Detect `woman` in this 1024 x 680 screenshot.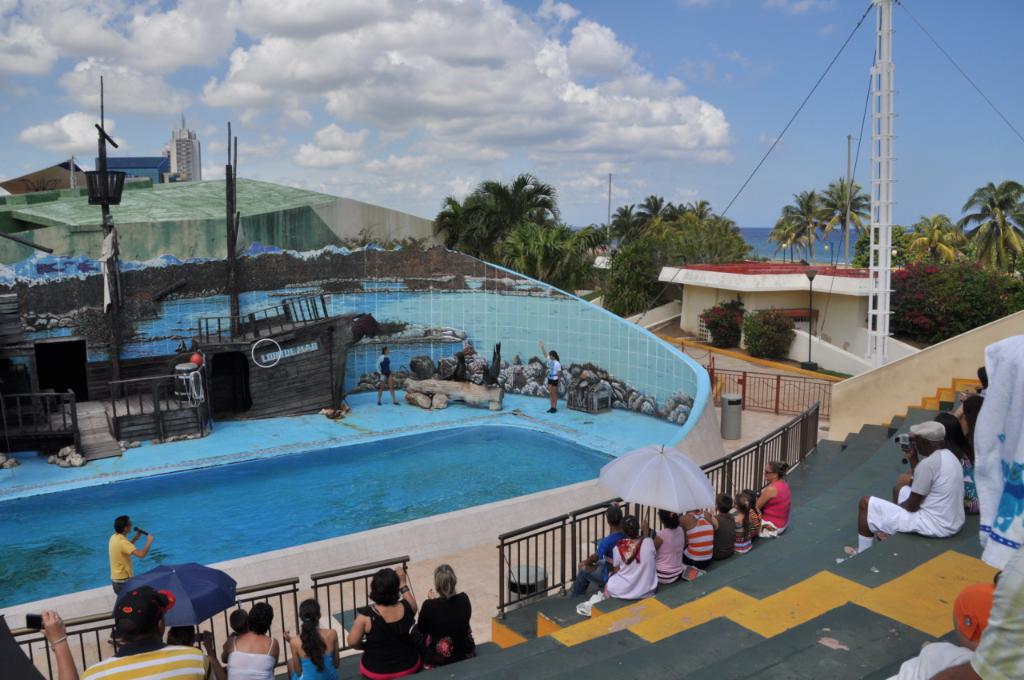
Detection: region(755, 459, 790, 533).
